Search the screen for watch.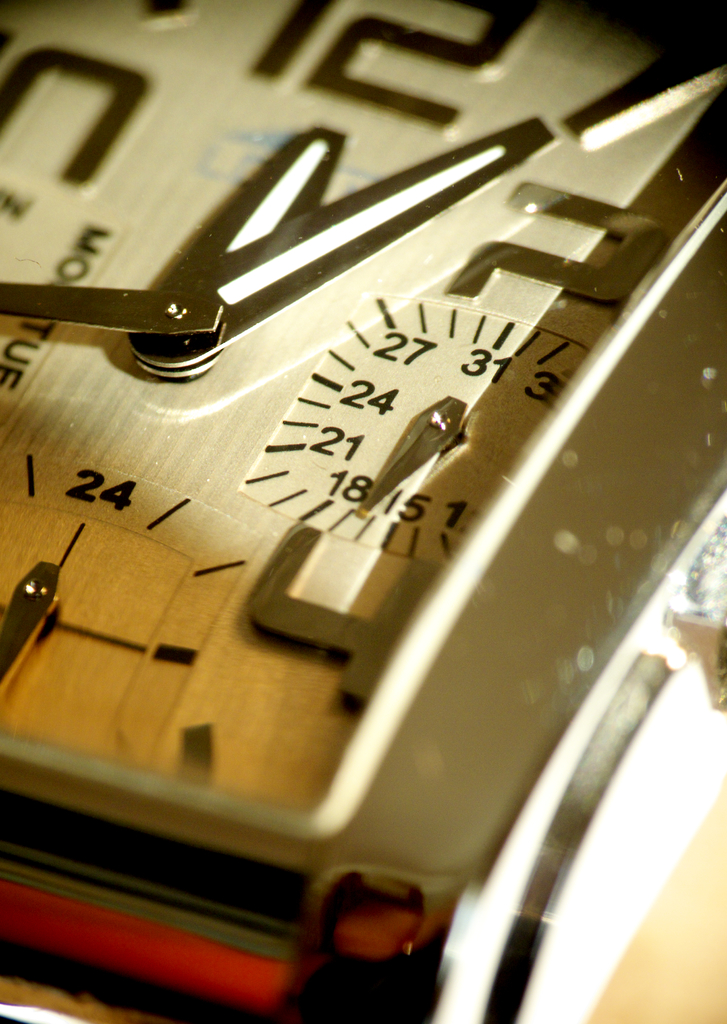
Found at x1=0 y1=0 x2=726 y2=1023.
